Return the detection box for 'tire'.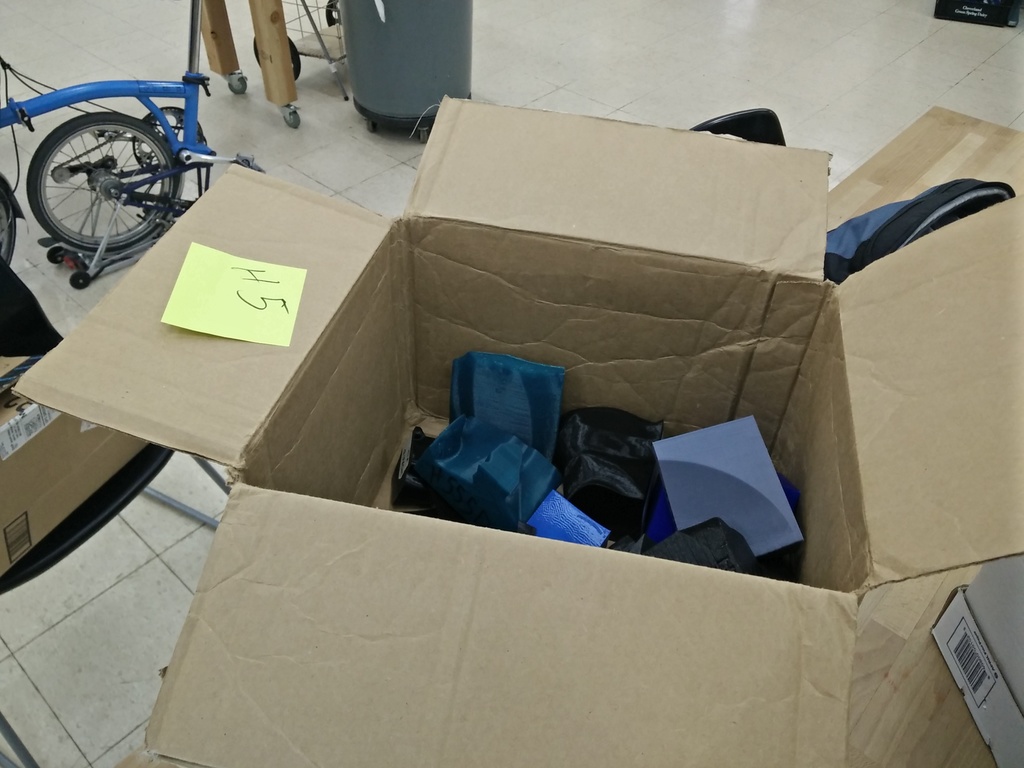
Rect(28, 106, 185, 246).
